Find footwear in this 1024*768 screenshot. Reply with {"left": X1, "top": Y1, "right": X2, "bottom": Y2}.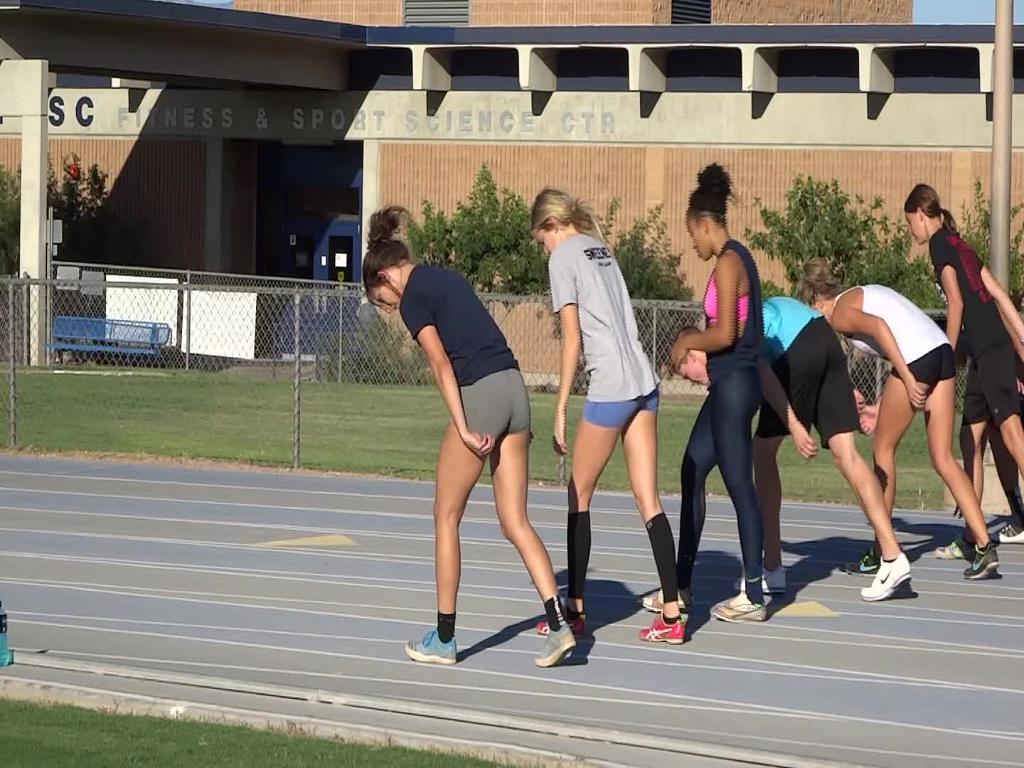
{"left": 864, "top": 551, "right": 912, "bottom": 605}.
